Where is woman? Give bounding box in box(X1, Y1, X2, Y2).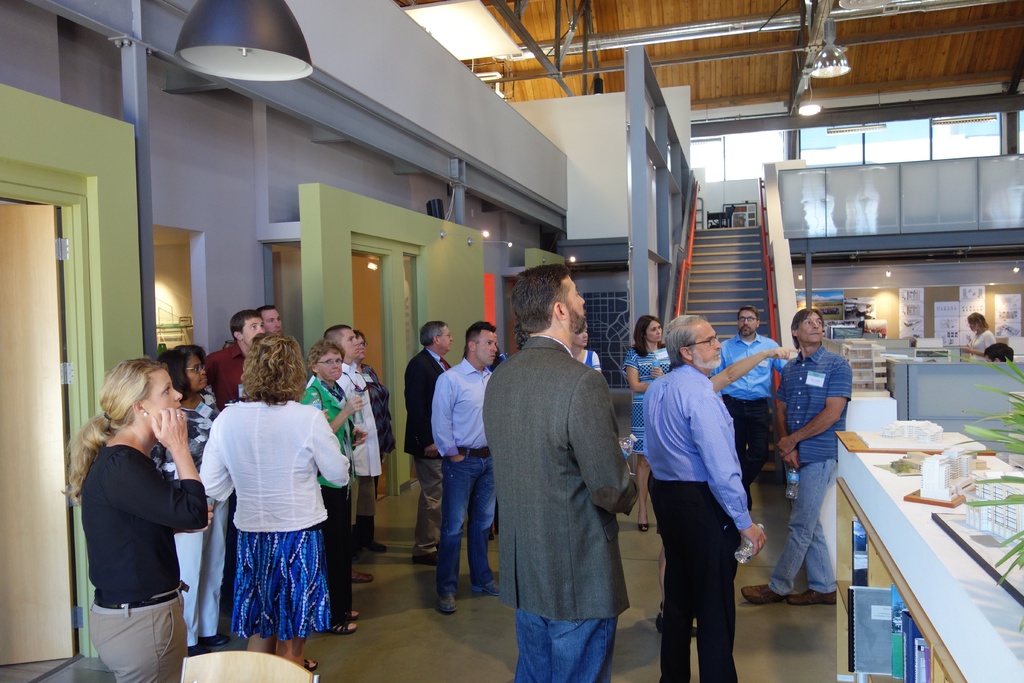
box(964, 307, 998, 361).
